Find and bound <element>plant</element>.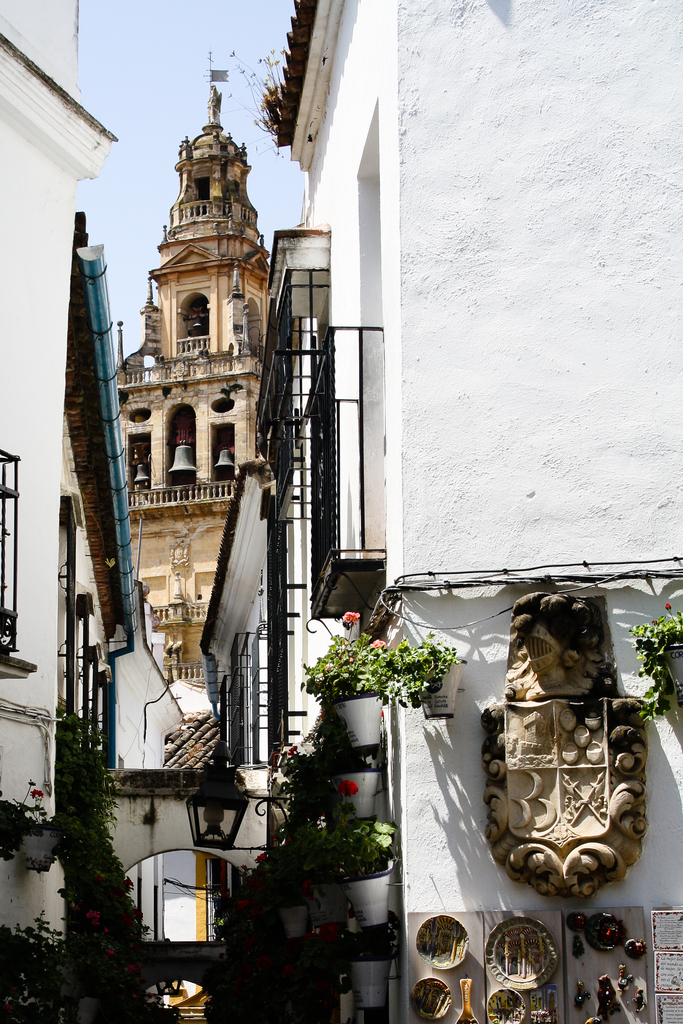
Bound: <region>362, 637, 453, 709</region>.
